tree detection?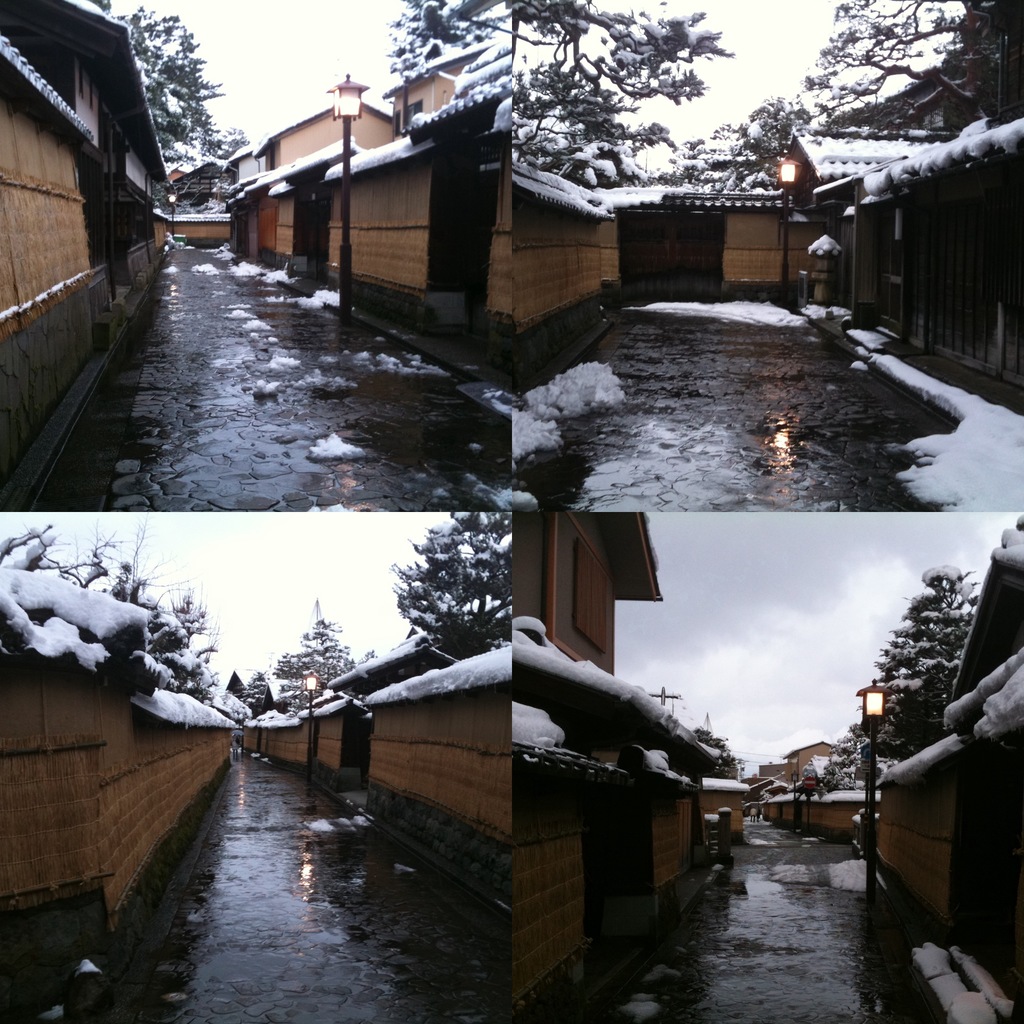
pyautogui.locateOnScreen(90, 0, 228, 175)
